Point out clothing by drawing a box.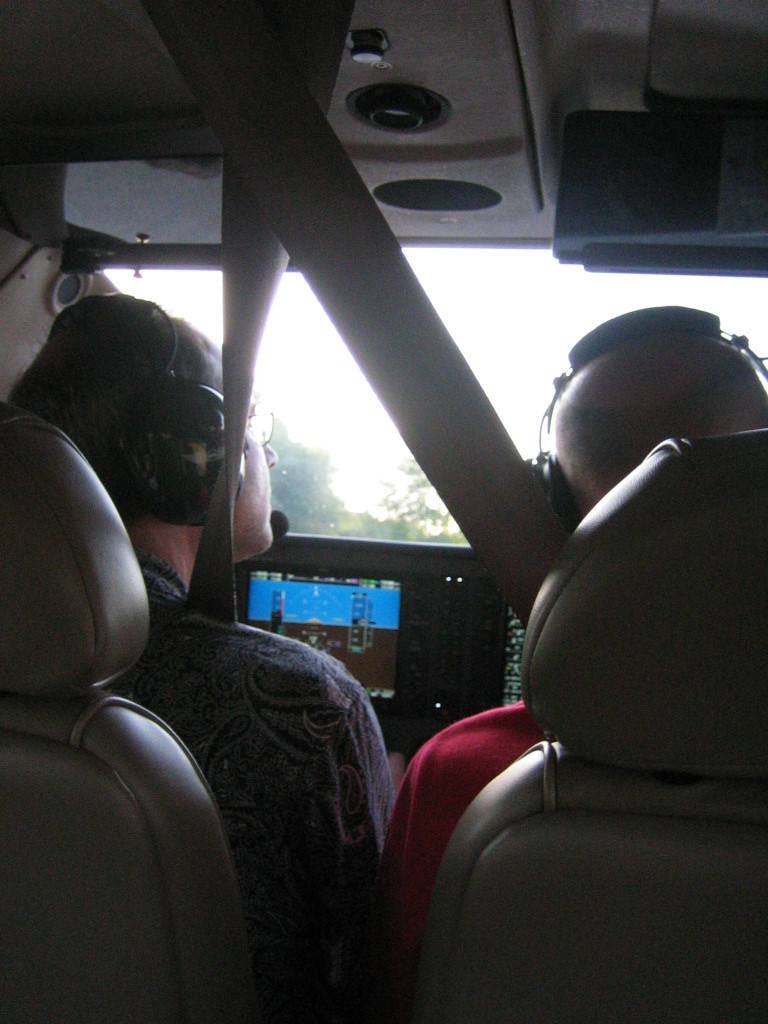
(left=35, top=475, right=407, bottom=1023).
